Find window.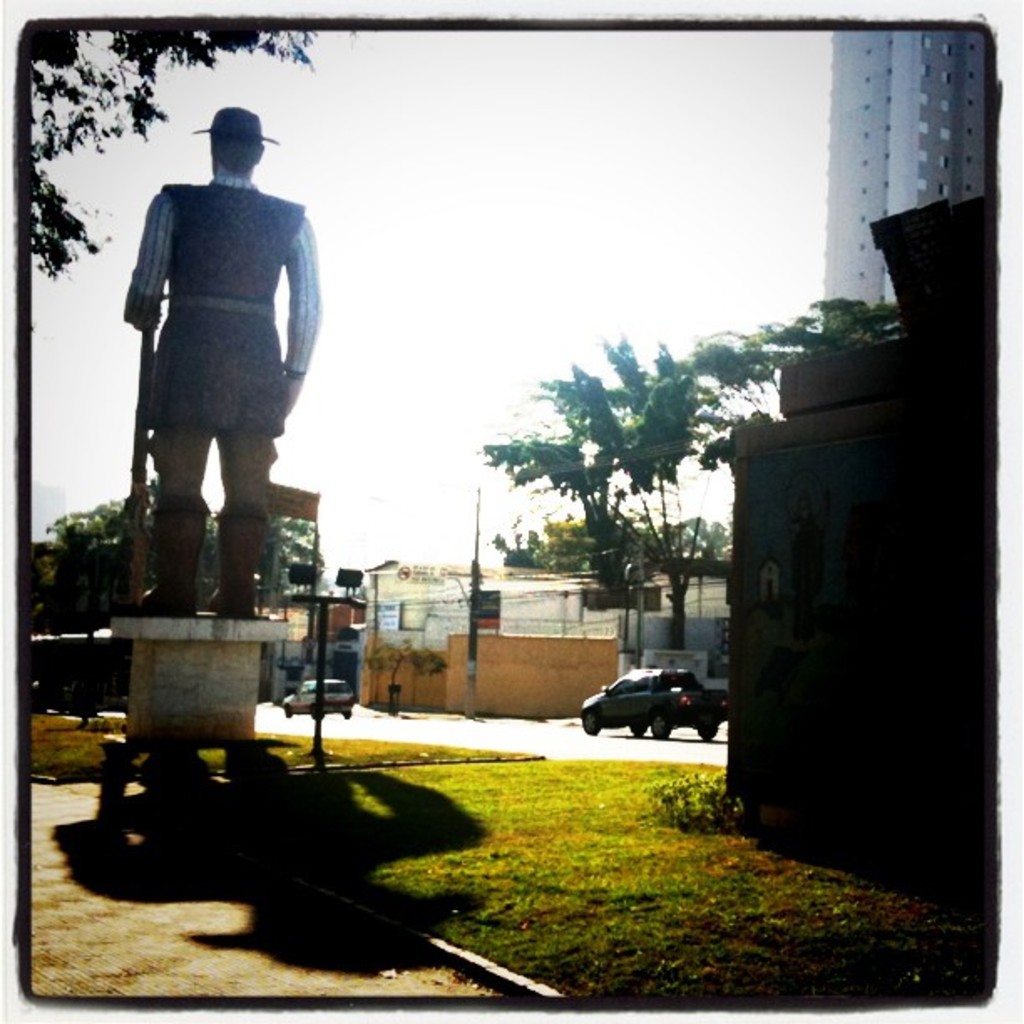
940:97:954:112.
